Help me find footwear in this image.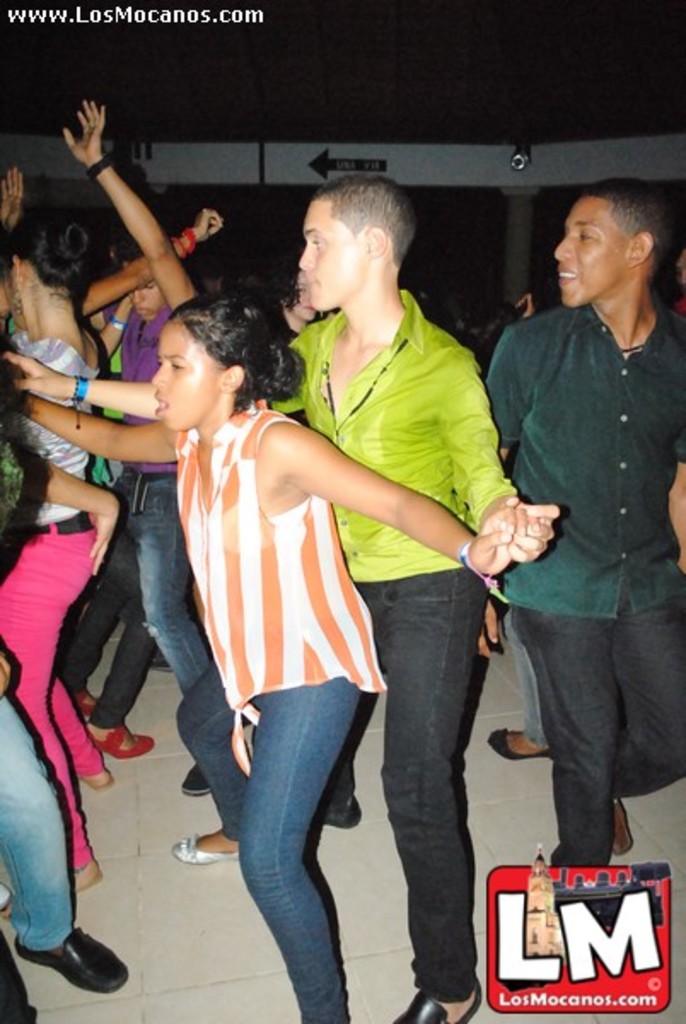
Found it: box(387, 978, 488, 1022).
